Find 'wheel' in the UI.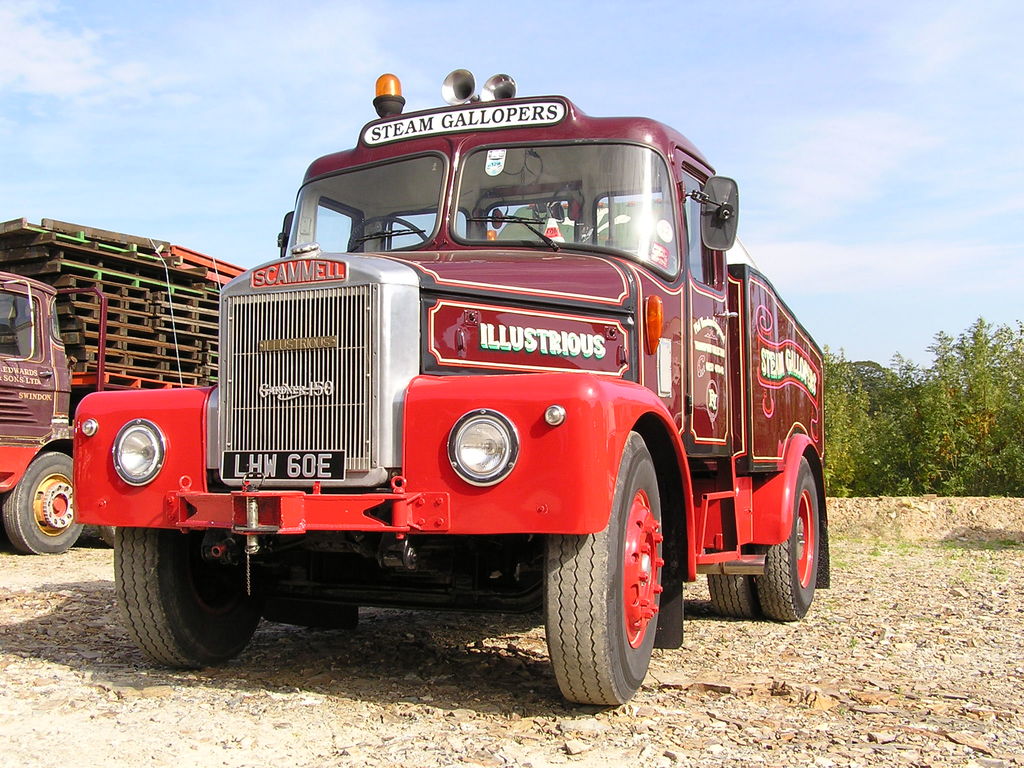
UI element at rect(109, 526, 260, 666).
